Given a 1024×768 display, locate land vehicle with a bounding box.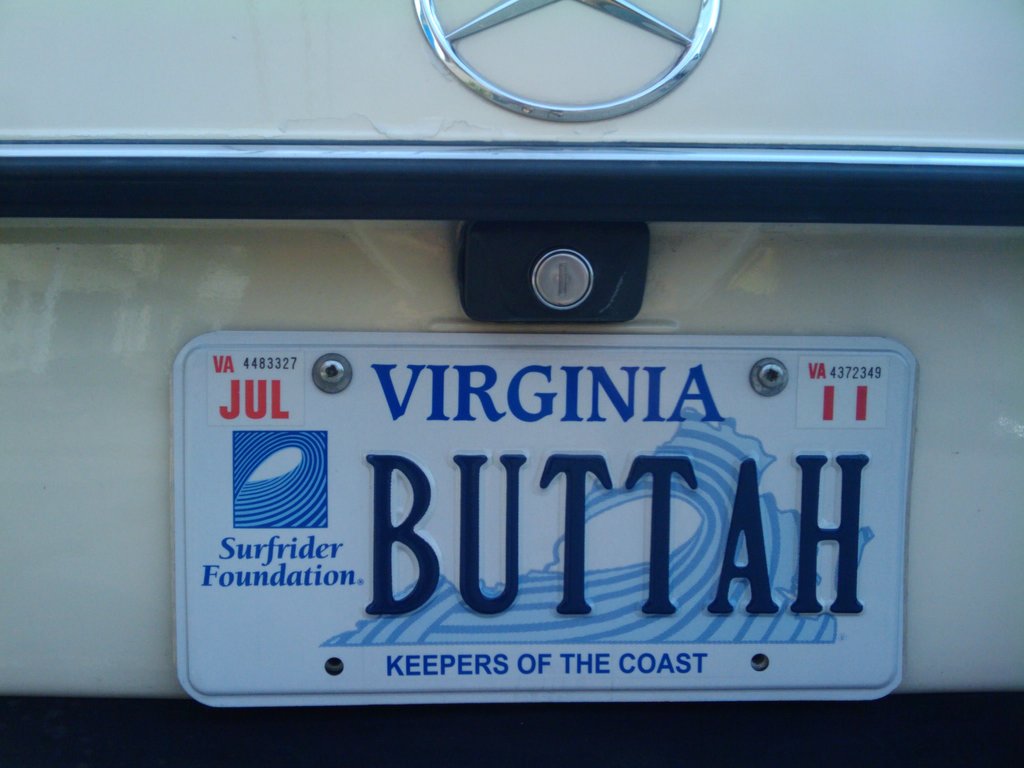
Located: 0:0:1023:767.
